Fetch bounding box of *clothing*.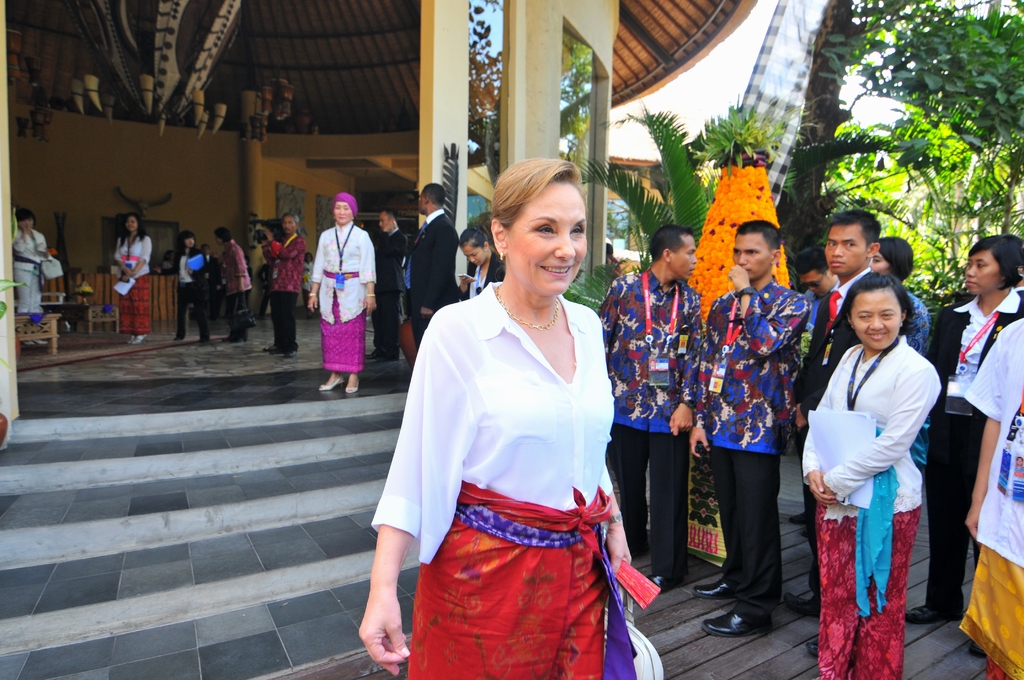
Bbox: x1=38, y1=255, x2=64, y2=300.
